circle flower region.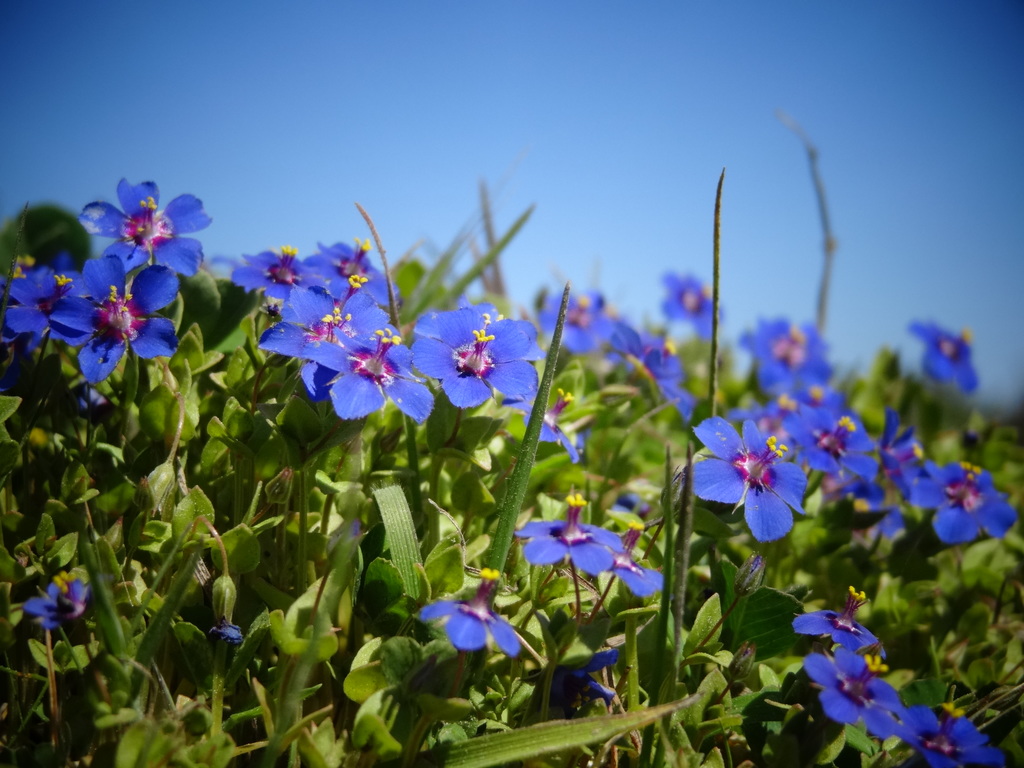
Region: locate(659, 274, 725, 337).
